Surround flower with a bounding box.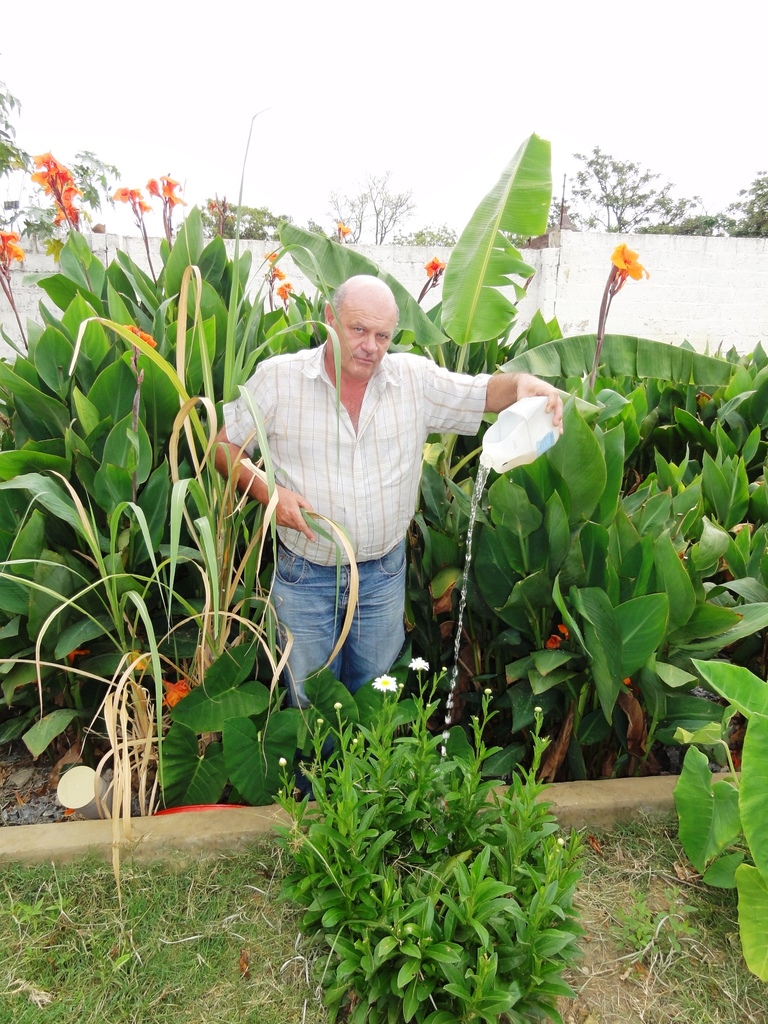
484/688/492/693.
